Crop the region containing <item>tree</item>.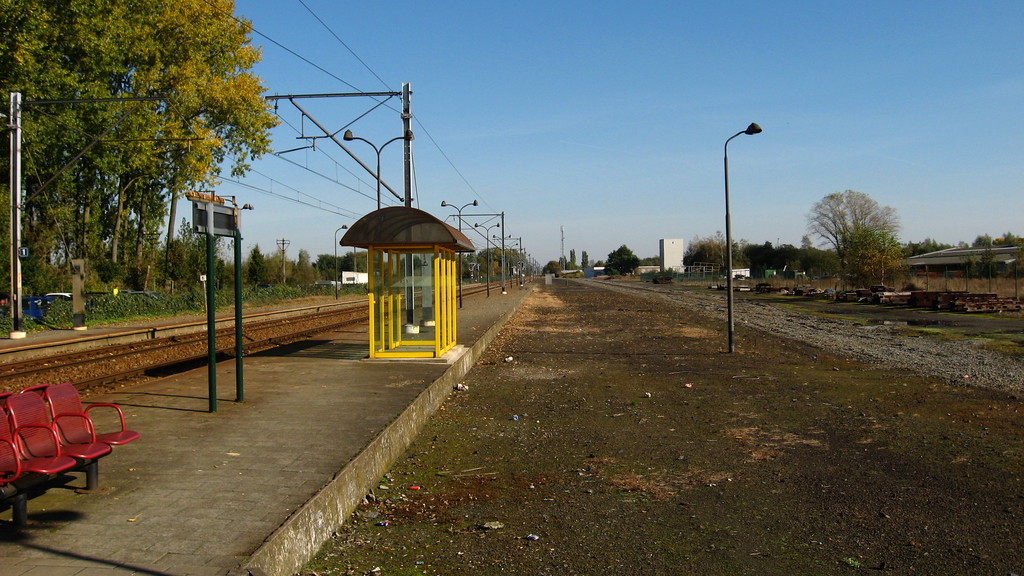
Crop region: [600, 242, 644, 279].
